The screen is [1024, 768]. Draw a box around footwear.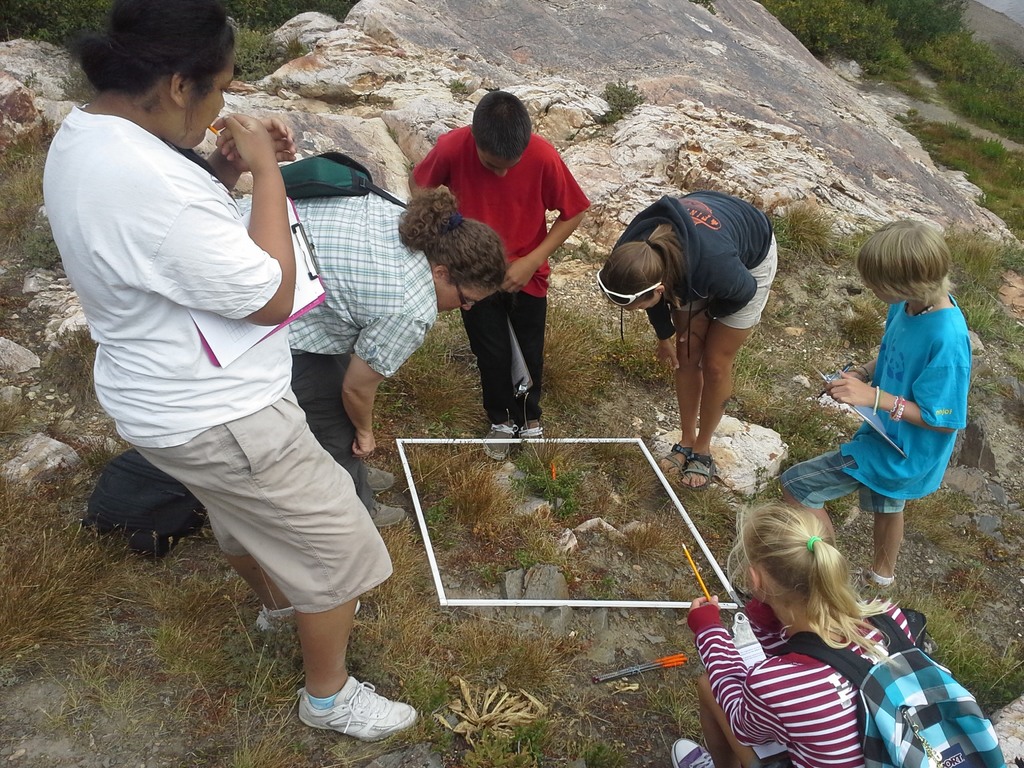
<bbox>480, 420, 517, 461</bbox>.
